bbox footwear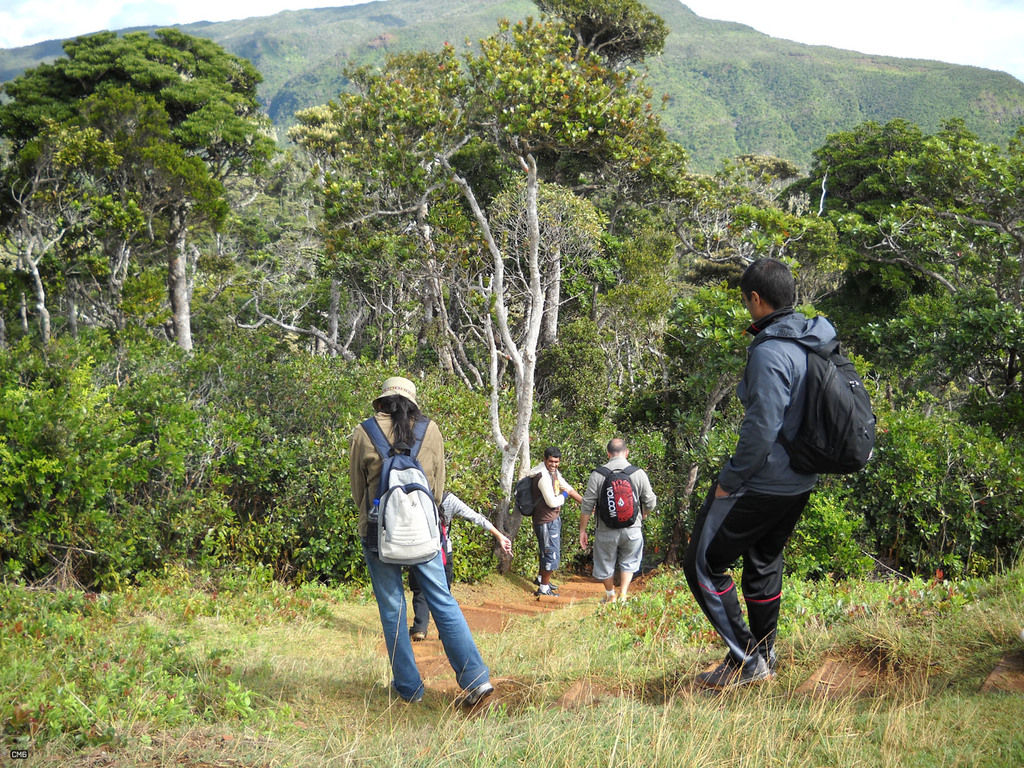
x1=749 y1=637 x2=773 y2=692
